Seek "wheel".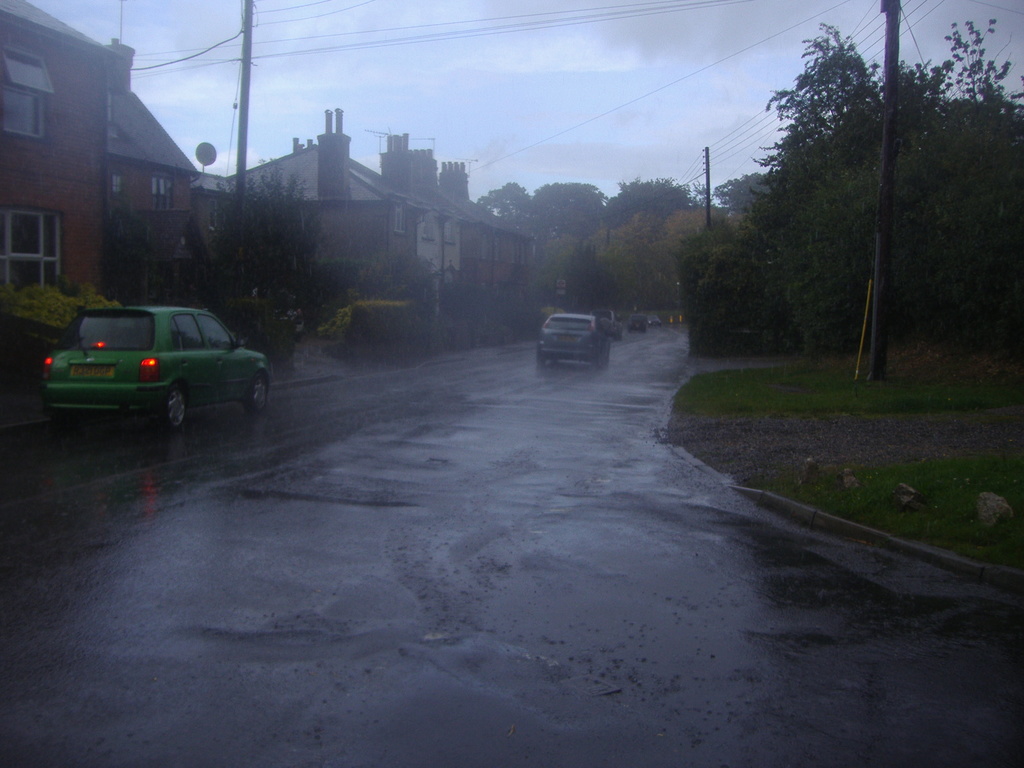
{"left": 231, "top": 371, "right": 272, "bottom": 429}.
